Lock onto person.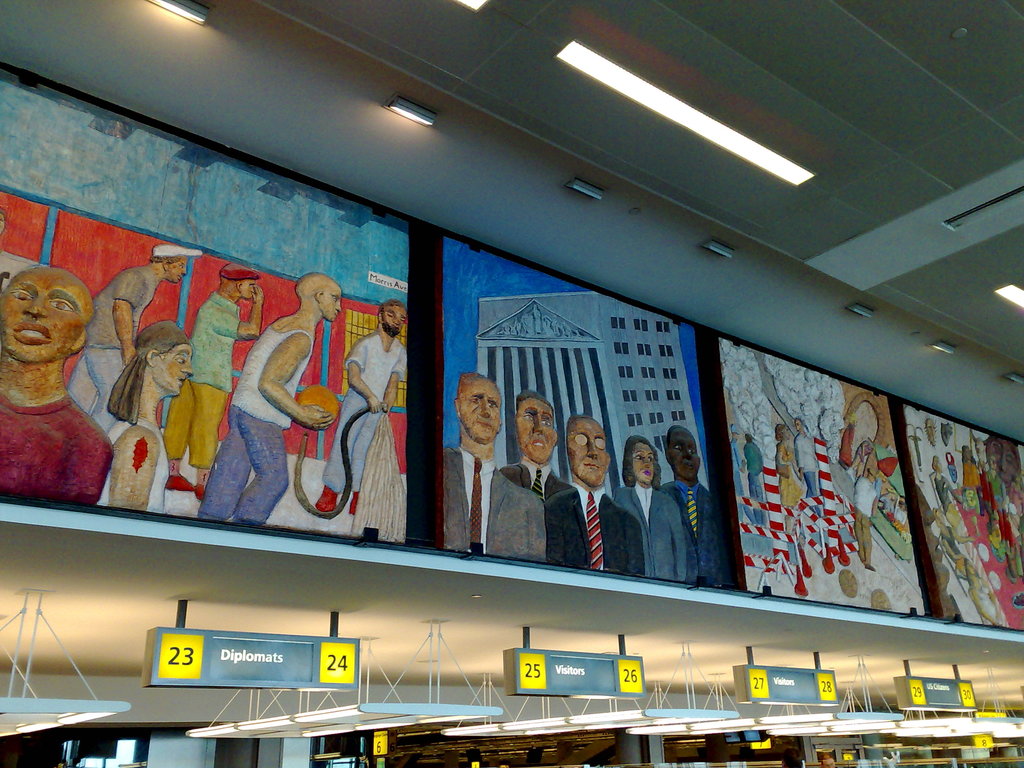
Locked: 847/438/883/569.
